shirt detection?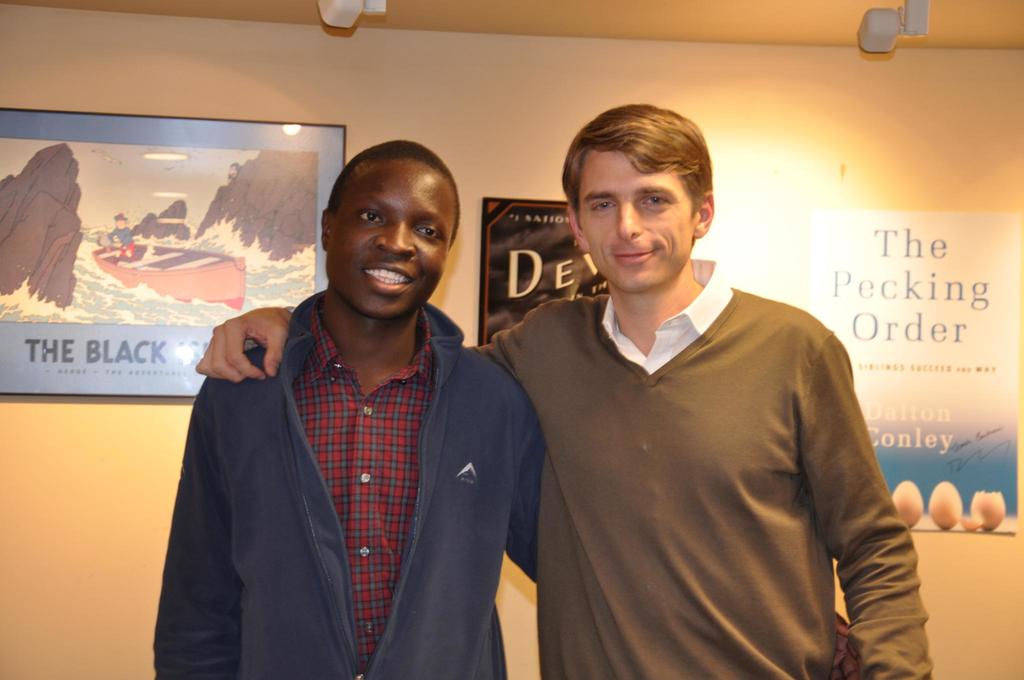
293, 293, 433, 663
